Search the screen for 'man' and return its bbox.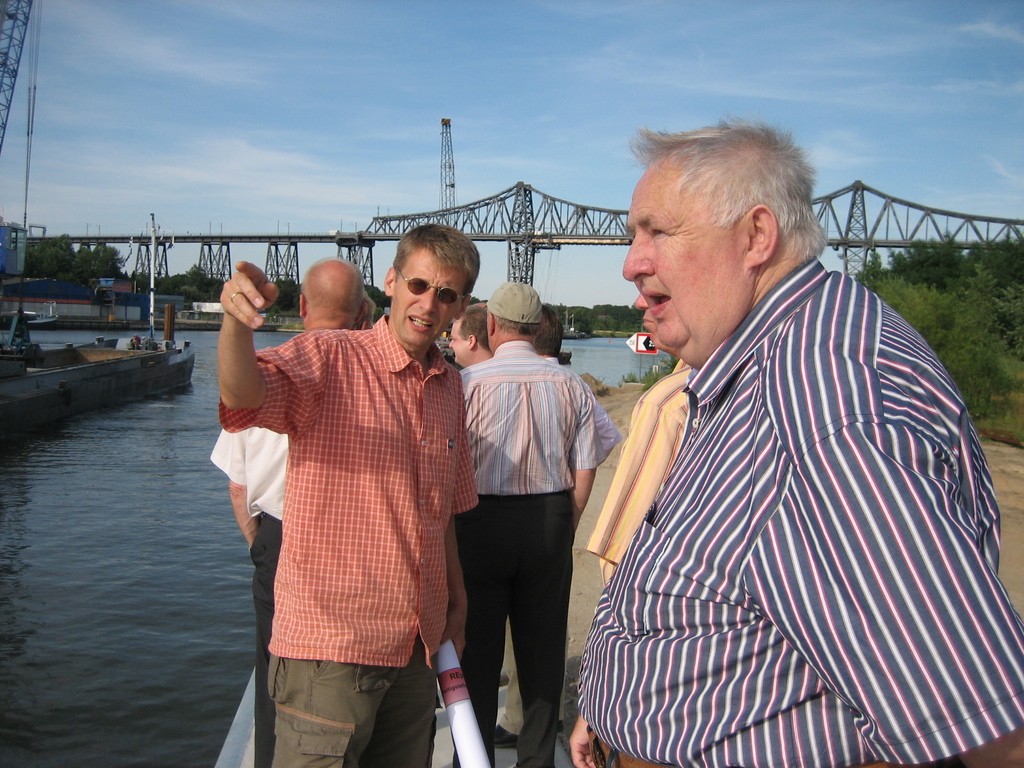
Found: left=206, top=252, right=372, bottom=765.
